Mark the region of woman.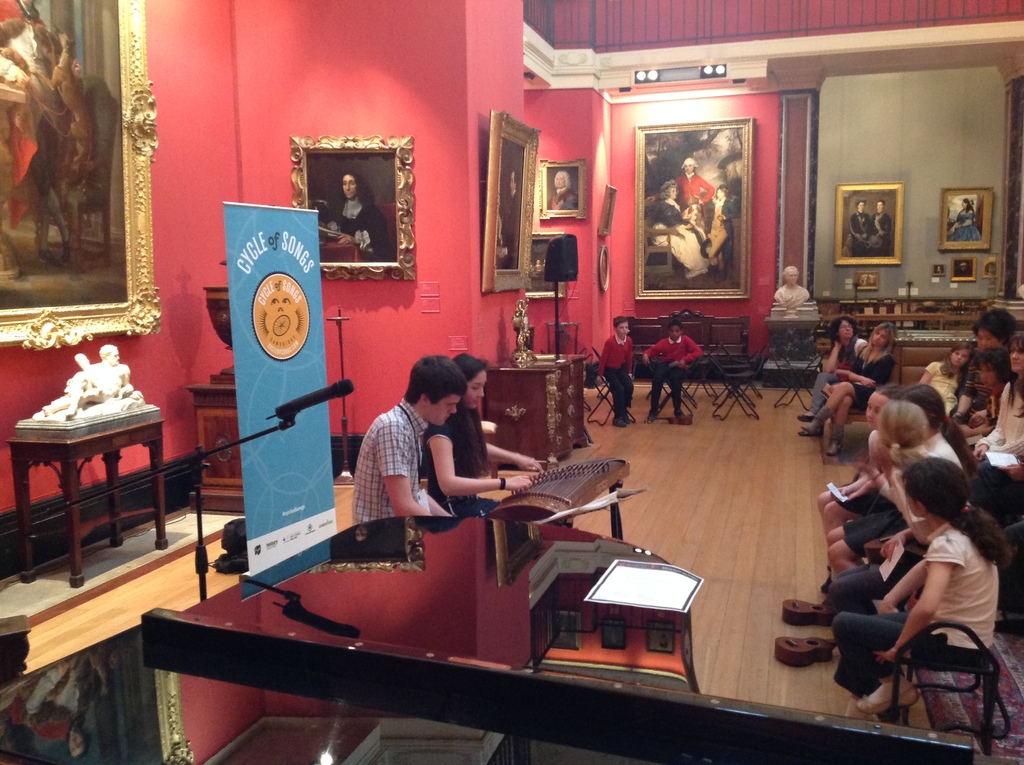
Region: region(801, 314, 869, 430).
